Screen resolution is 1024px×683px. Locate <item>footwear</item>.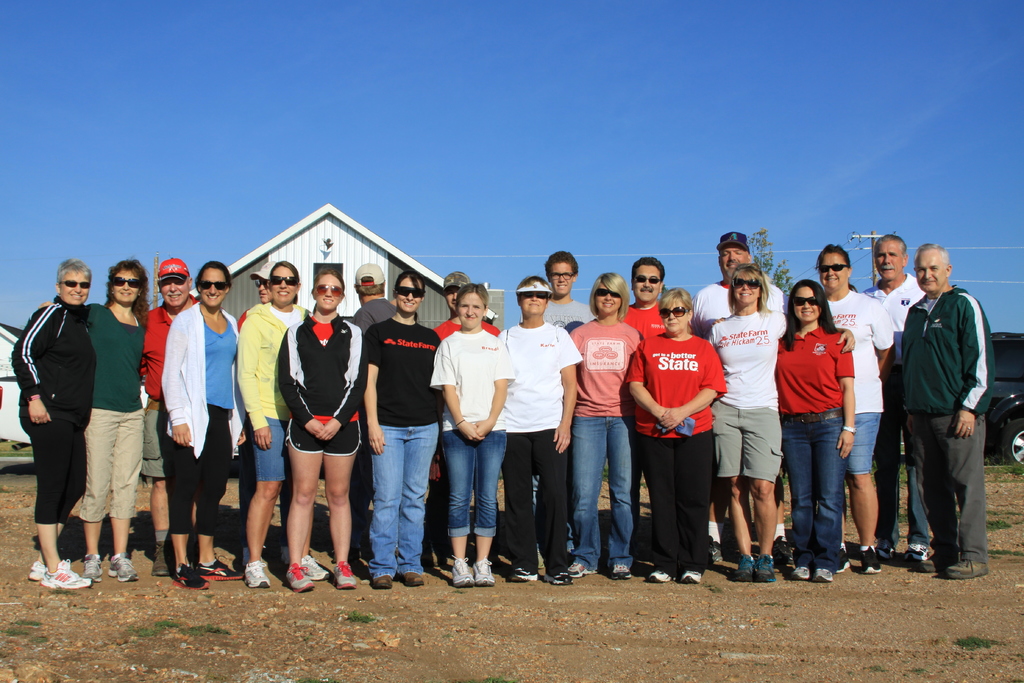
[x1=545, y1=573, x2=573, y2=586].
